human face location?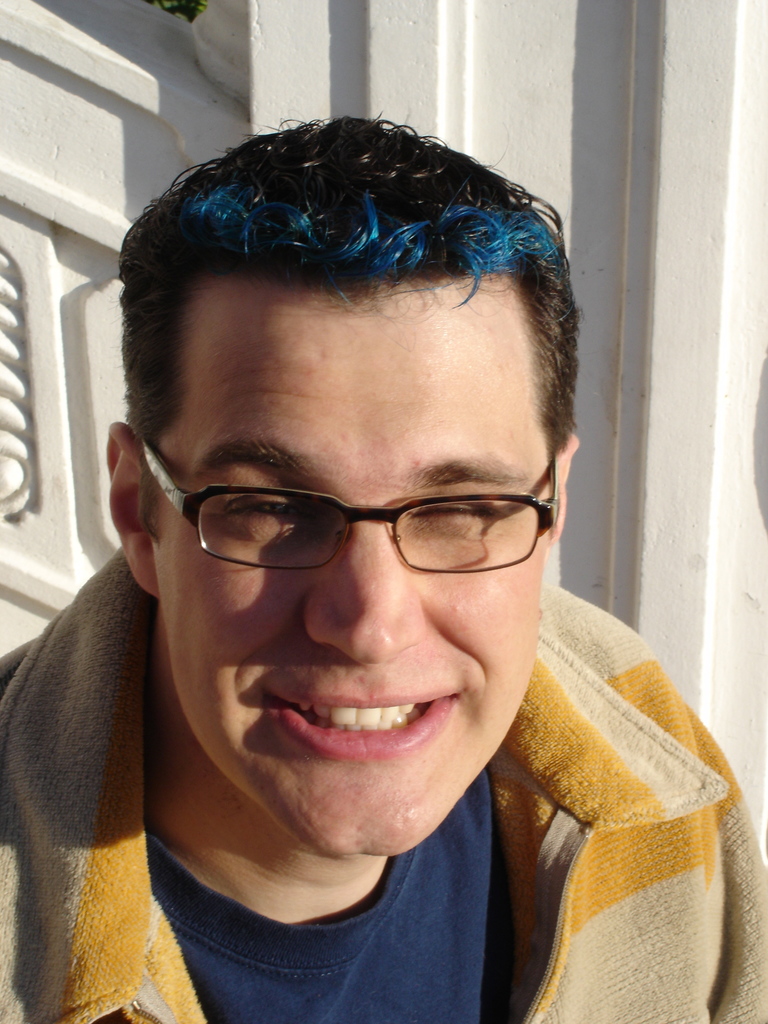
x1=149 y1=278 x2=550 y2=858
